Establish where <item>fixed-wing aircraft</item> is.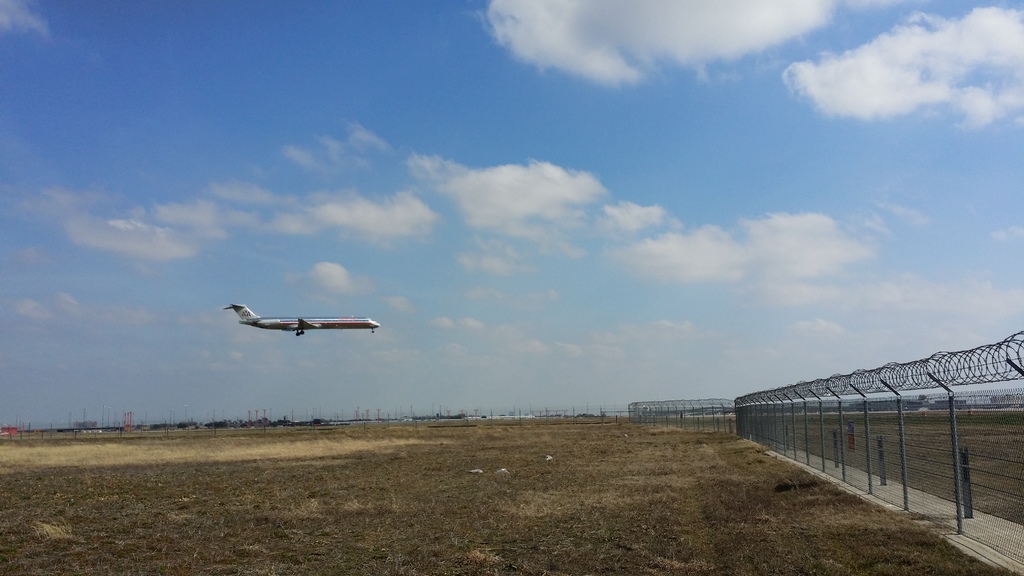
Established at l=219, t=302, r=383, b=342.
